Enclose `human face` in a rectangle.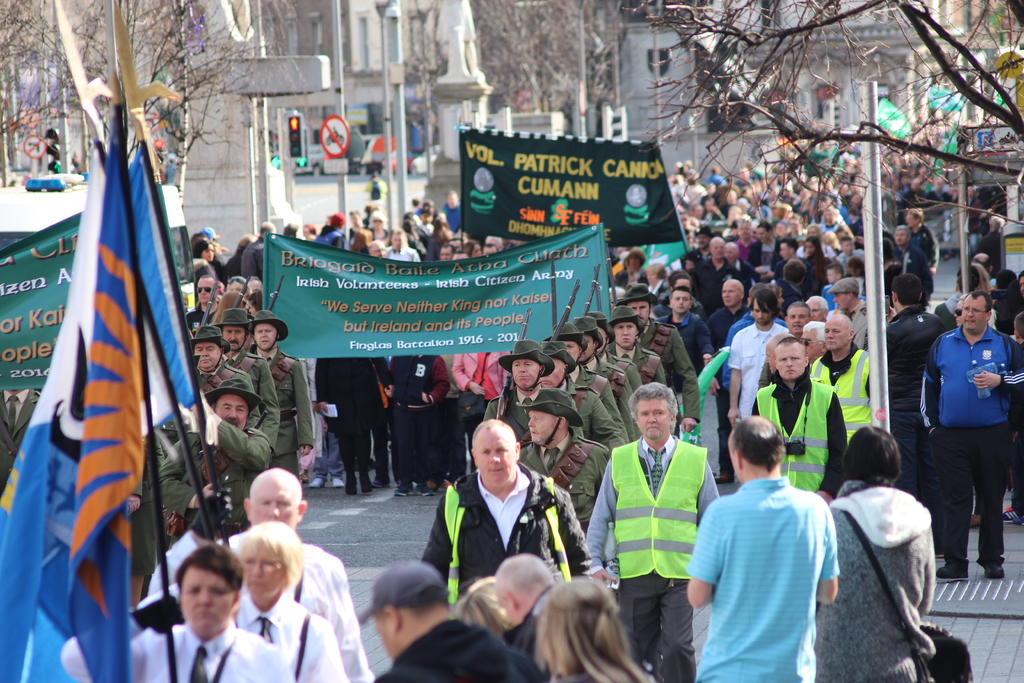
x1=245, y1=298, x2=257, y2=317.
